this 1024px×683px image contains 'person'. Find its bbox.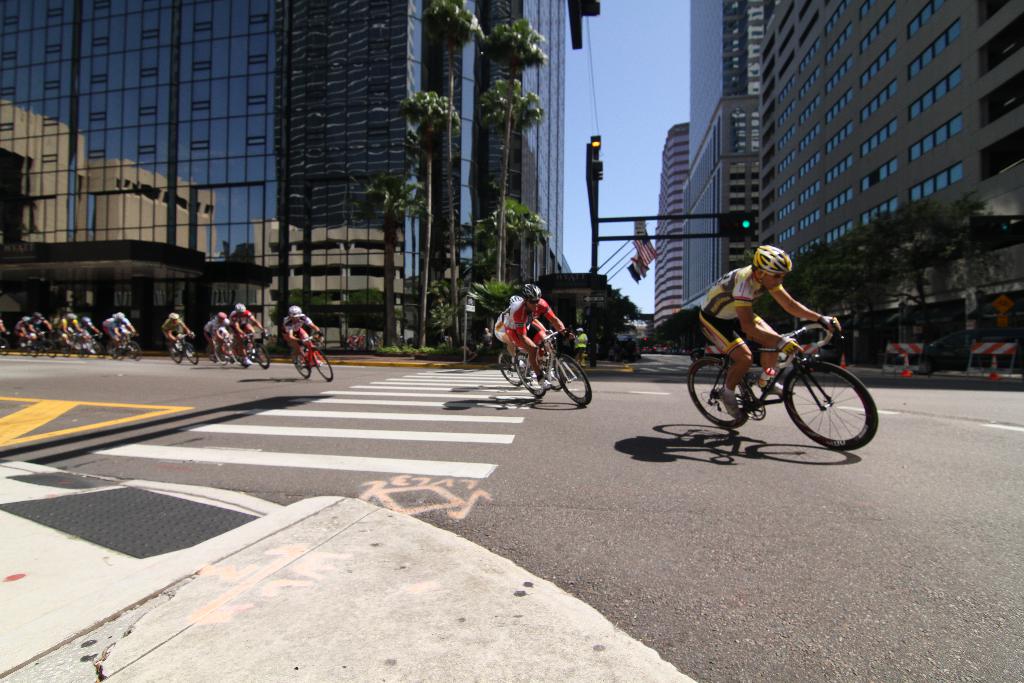
282 299 324 361.
